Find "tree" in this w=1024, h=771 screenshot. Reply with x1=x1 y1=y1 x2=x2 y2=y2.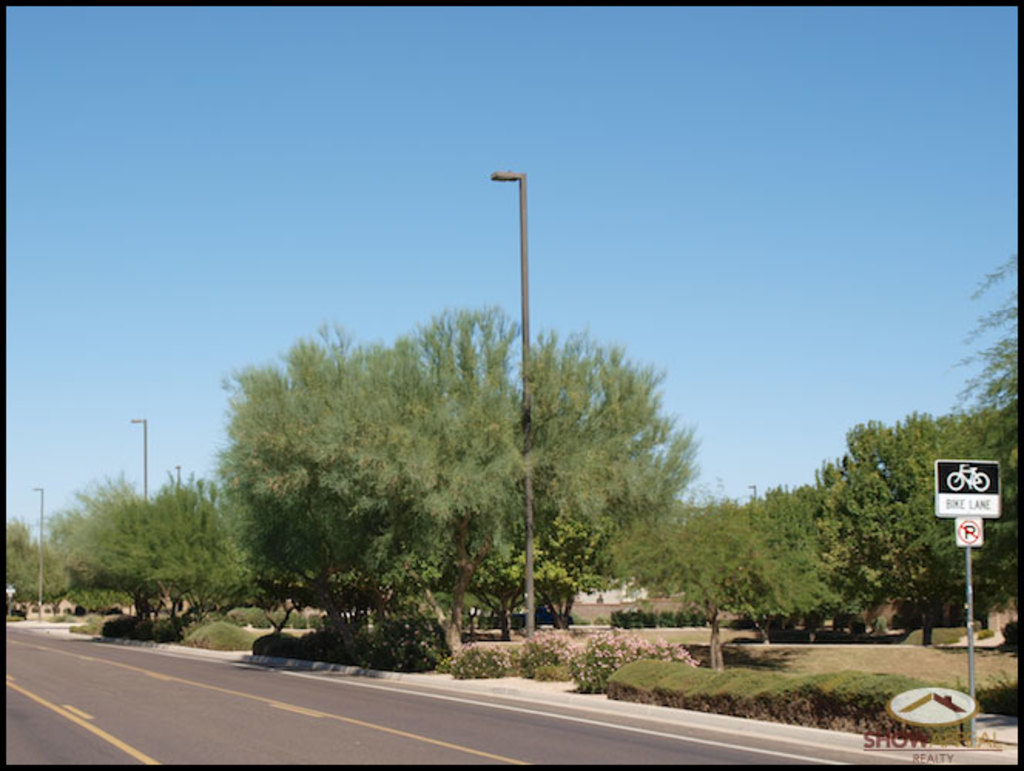
x1=123 y1=475 x2=253 y2=645.
